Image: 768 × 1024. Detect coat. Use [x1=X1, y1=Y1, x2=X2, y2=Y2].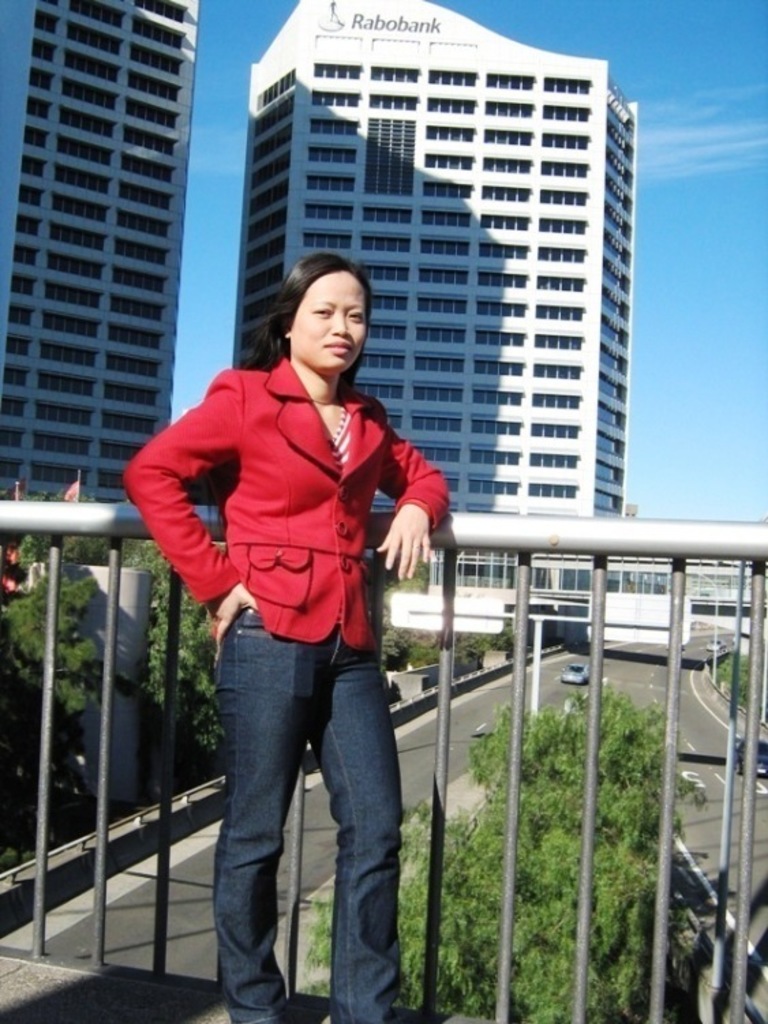
[x1=123, y1=346, x2=464, y2=645].
